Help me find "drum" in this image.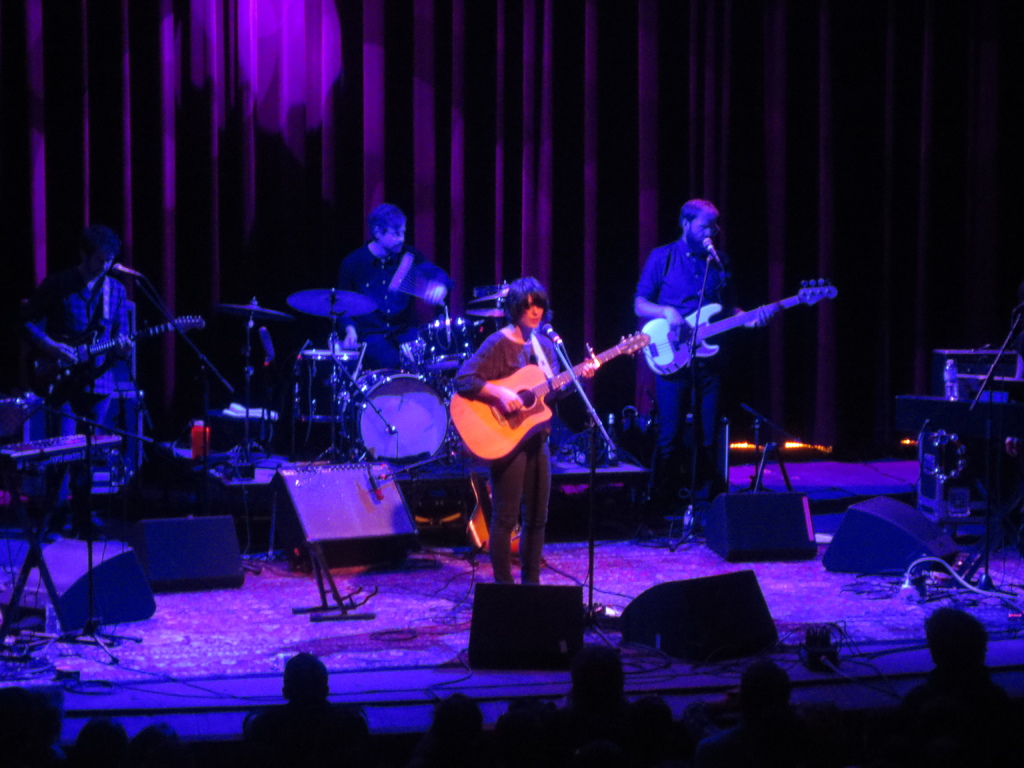
Found it: rect(300, 349, 362, 422).
